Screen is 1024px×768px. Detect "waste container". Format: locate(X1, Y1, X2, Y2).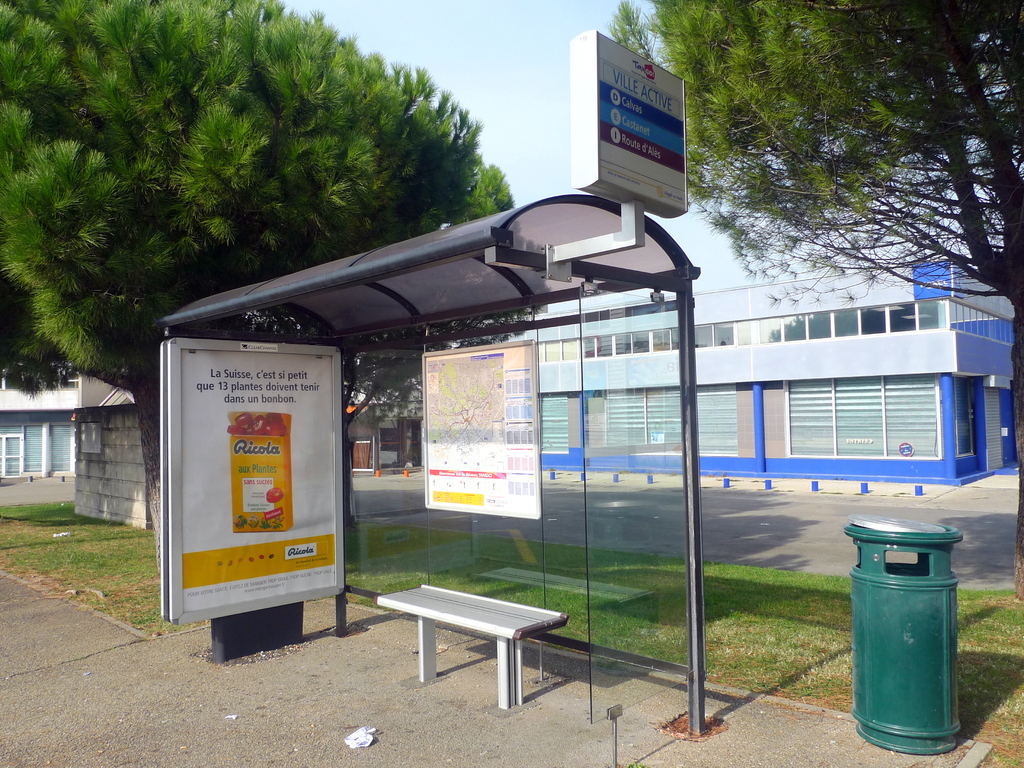
locate(856, 524, 968, 748).
